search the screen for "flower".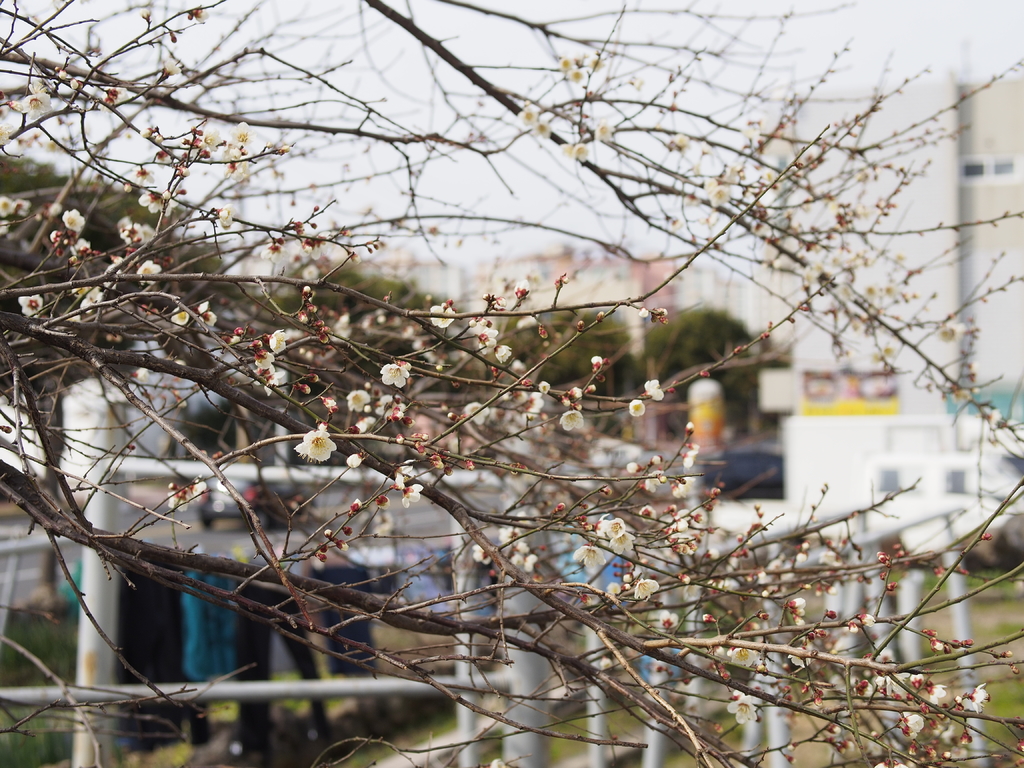
Found at <region>599, 516, 624, 538</region>.
